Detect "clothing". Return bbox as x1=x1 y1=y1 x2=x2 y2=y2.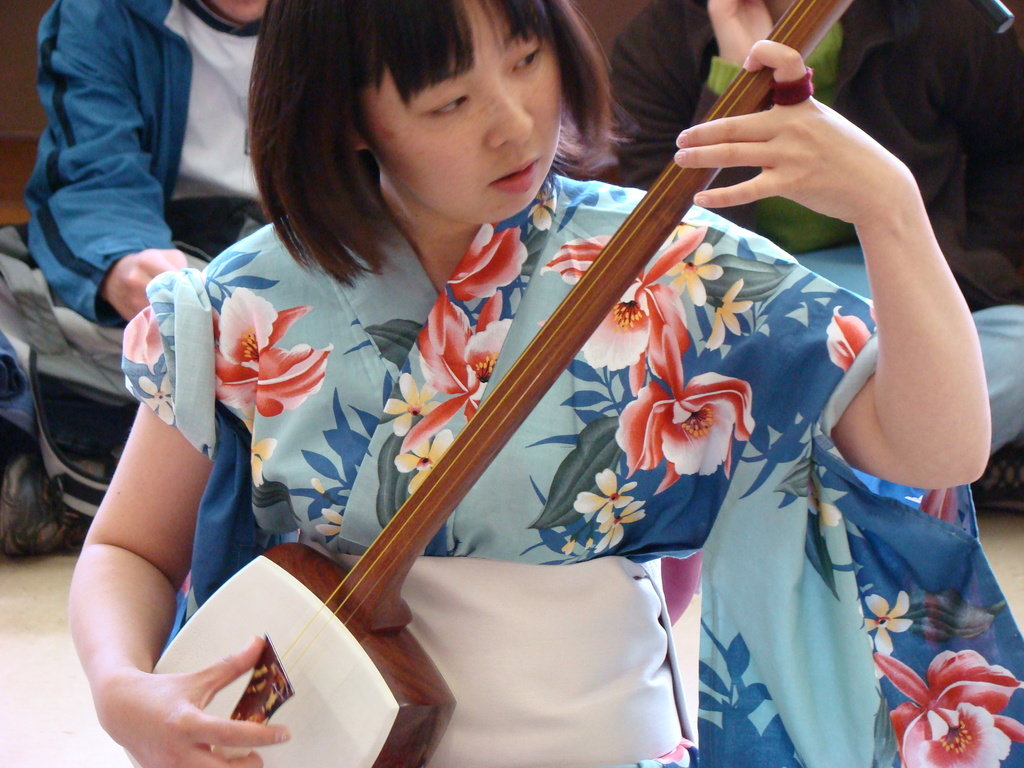
x1=124 y1=175 x2=1023 y2=767.
